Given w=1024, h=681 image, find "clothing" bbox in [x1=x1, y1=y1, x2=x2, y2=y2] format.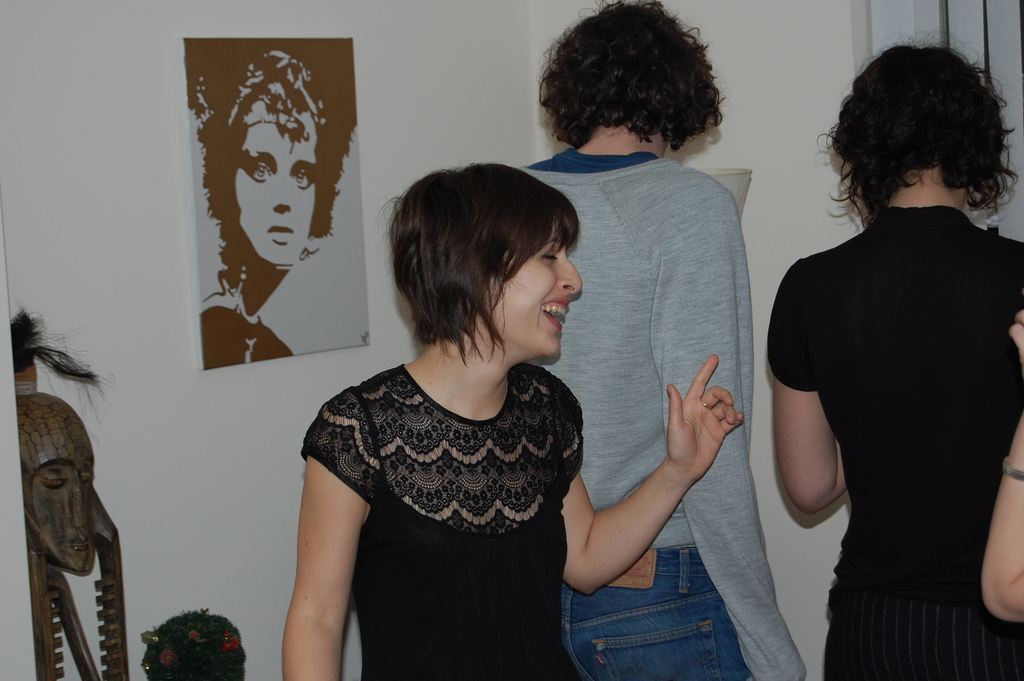
[x1=765, y1=206, x2=1023, y2=680].
